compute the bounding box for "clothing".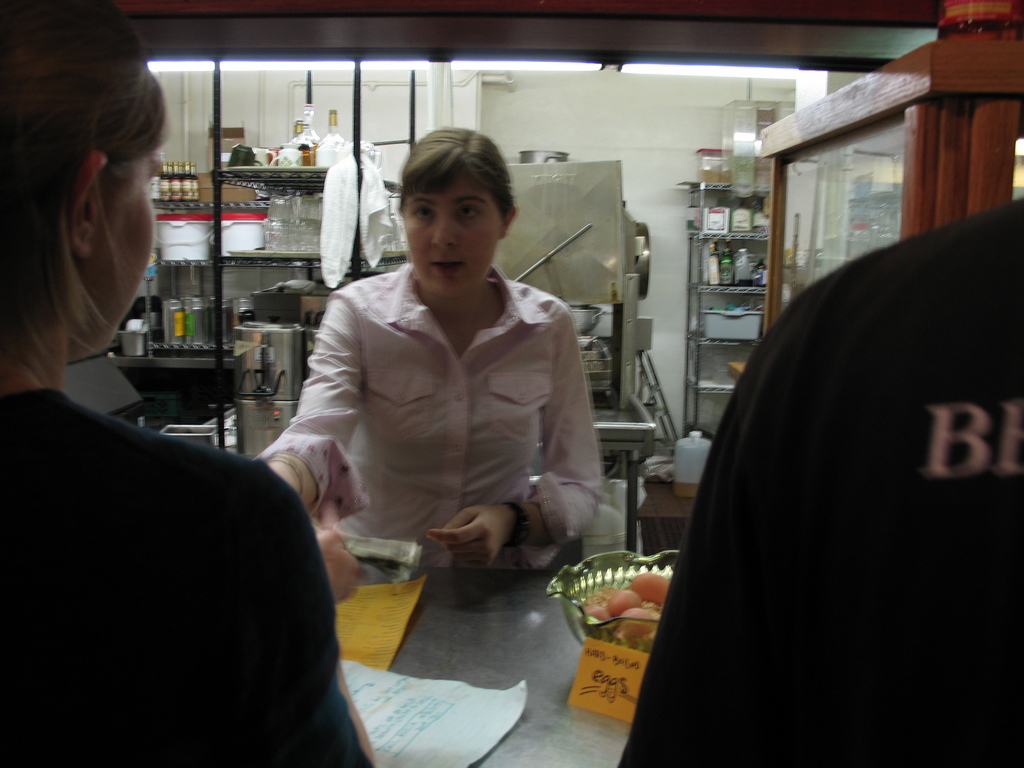
BBox(0, 387, 382, 763).
